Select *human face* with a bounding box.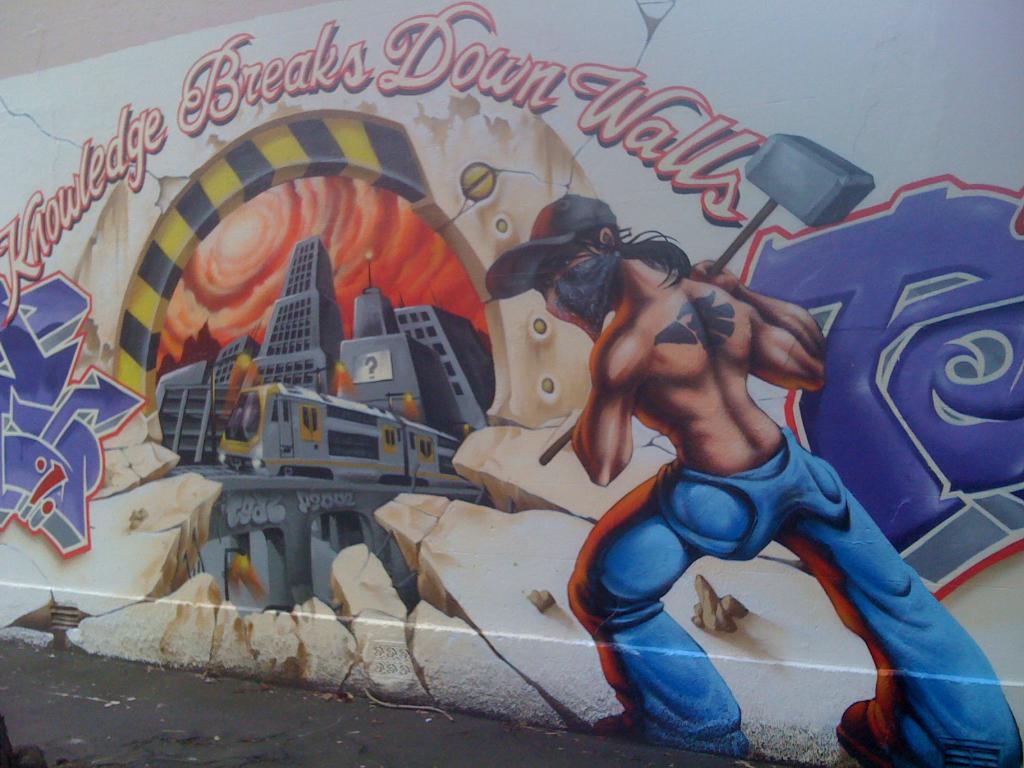
536, 237, 619, 317.
